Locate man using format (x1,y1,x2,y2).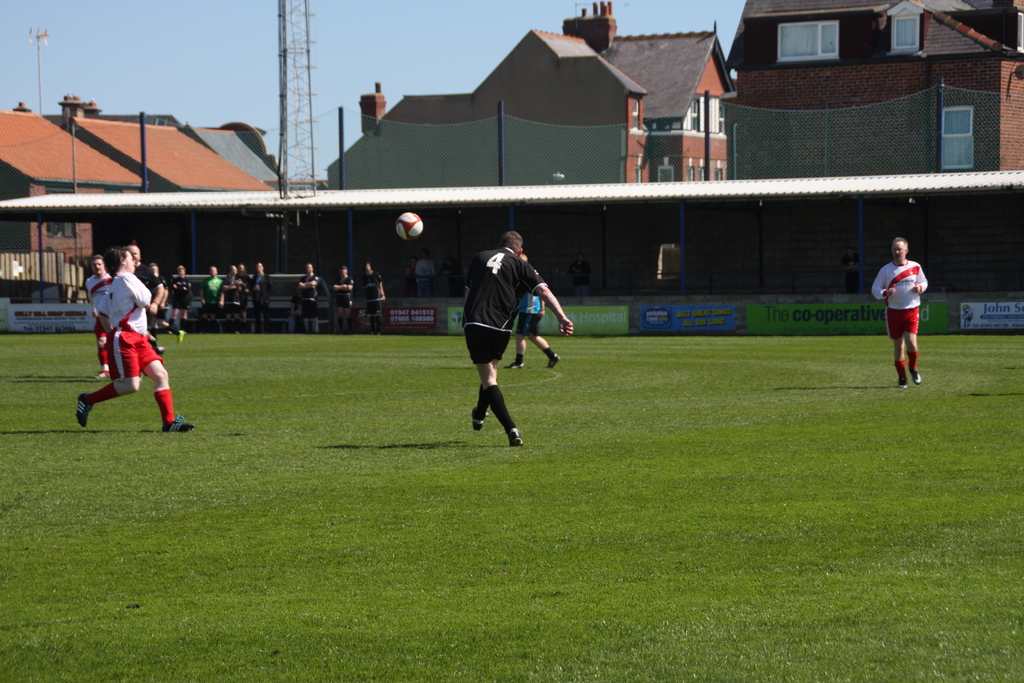
(249,262,270,334).
